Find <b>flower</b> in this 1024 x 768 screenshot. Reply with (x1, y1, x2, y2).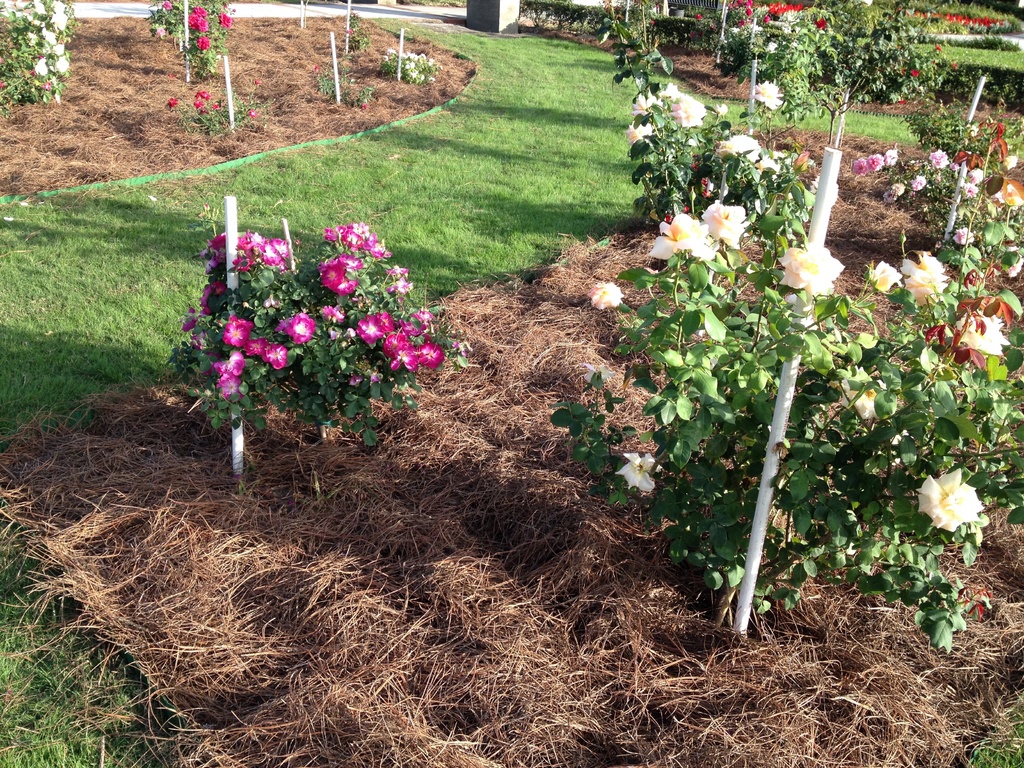
(580, 358, 615, 388).
